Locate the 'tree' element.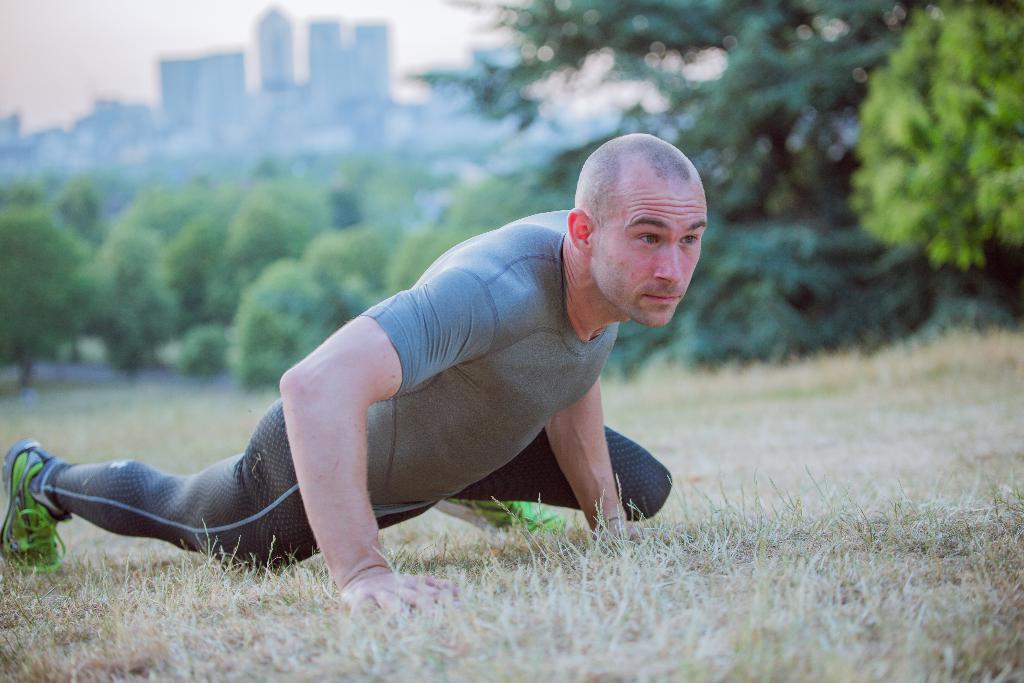
Element bbox: [184, 173, 325, 321].
